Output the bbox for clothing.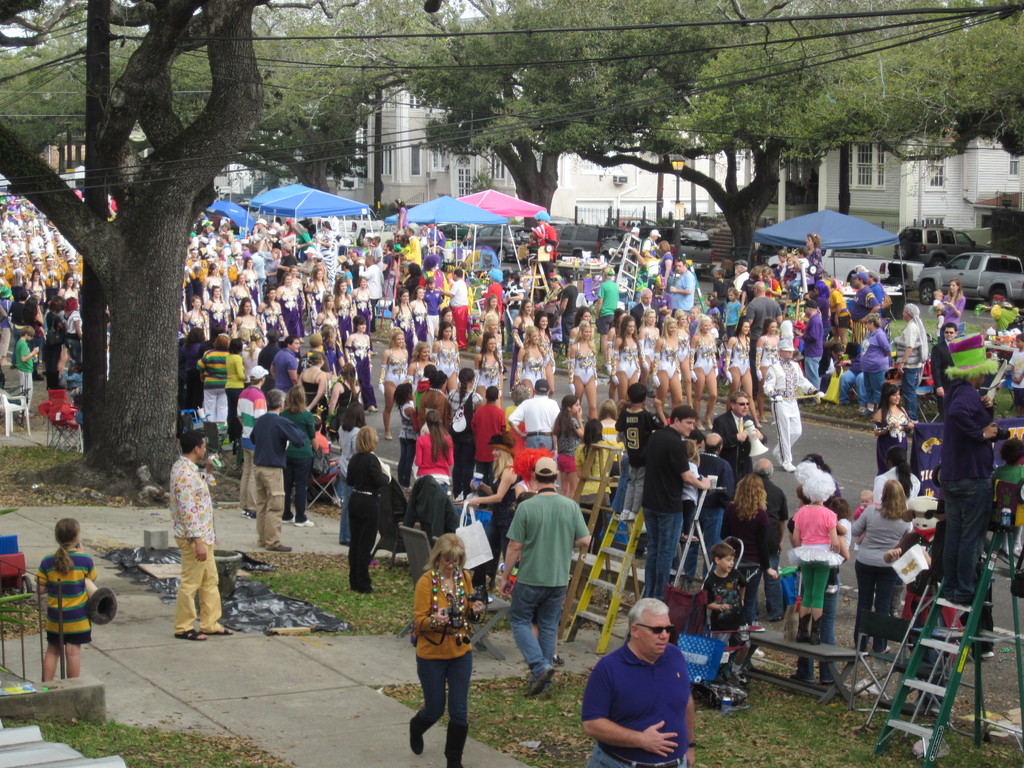
region(705, 565, 747, 646).
